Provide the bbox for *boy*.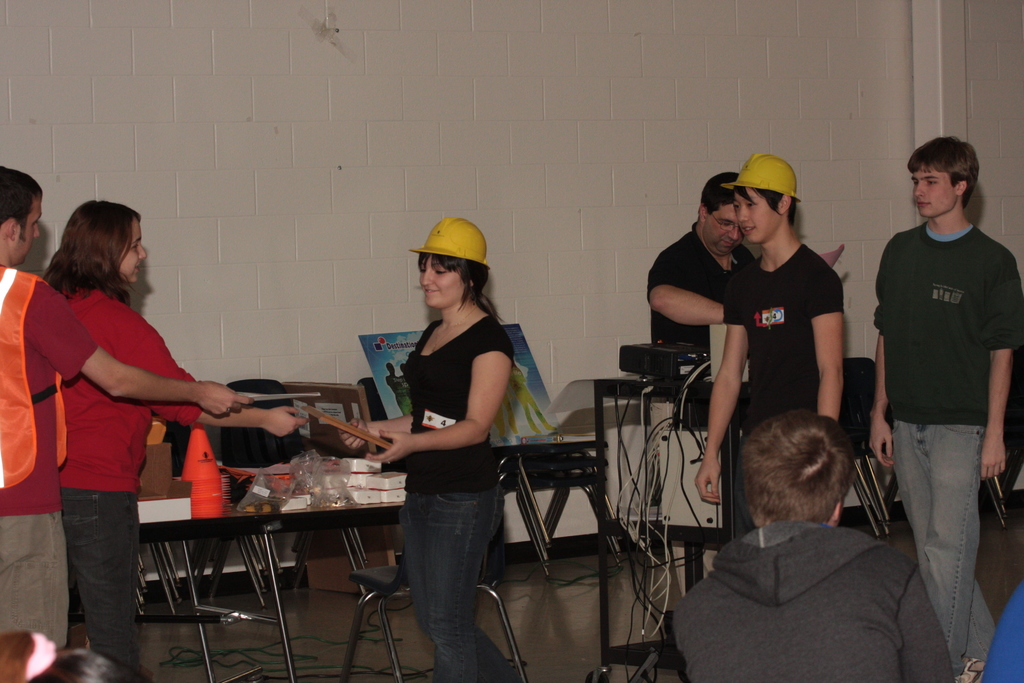
671,410,959,682.
